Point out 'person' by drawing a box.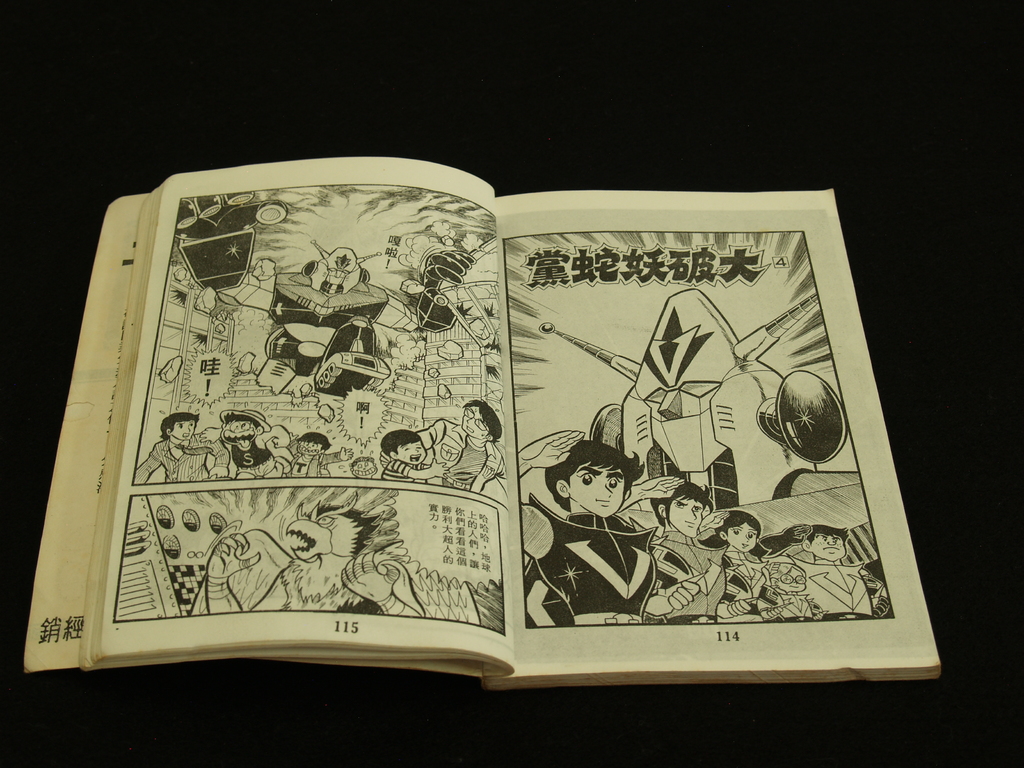
(756,522,889,621).
